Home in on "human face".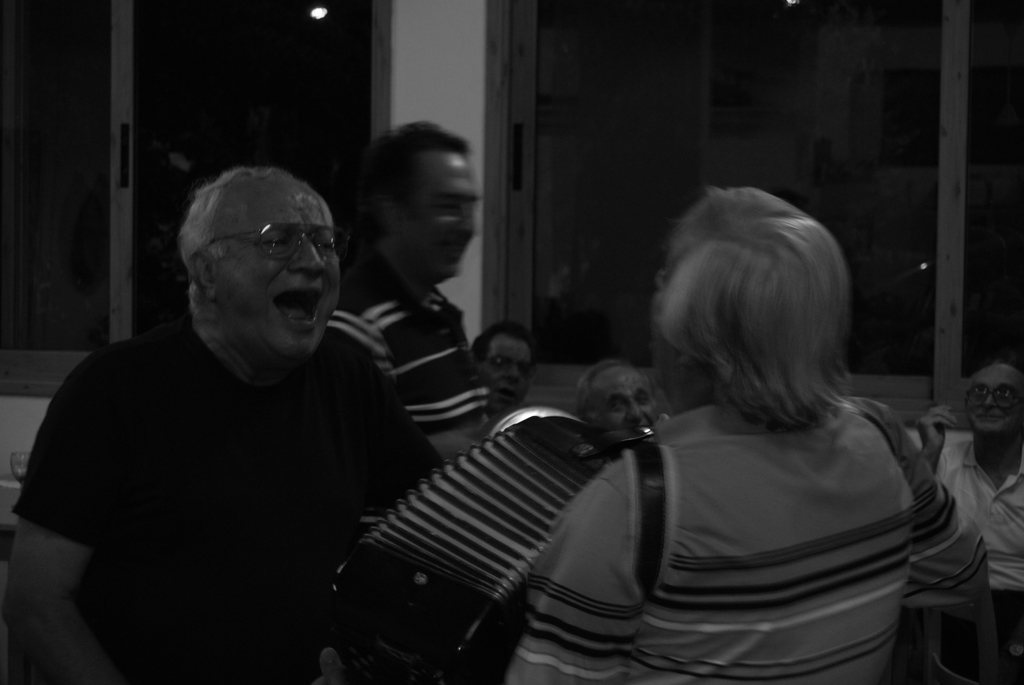
Homed in at x1=211, y1=185, x2=344, y2=363.
